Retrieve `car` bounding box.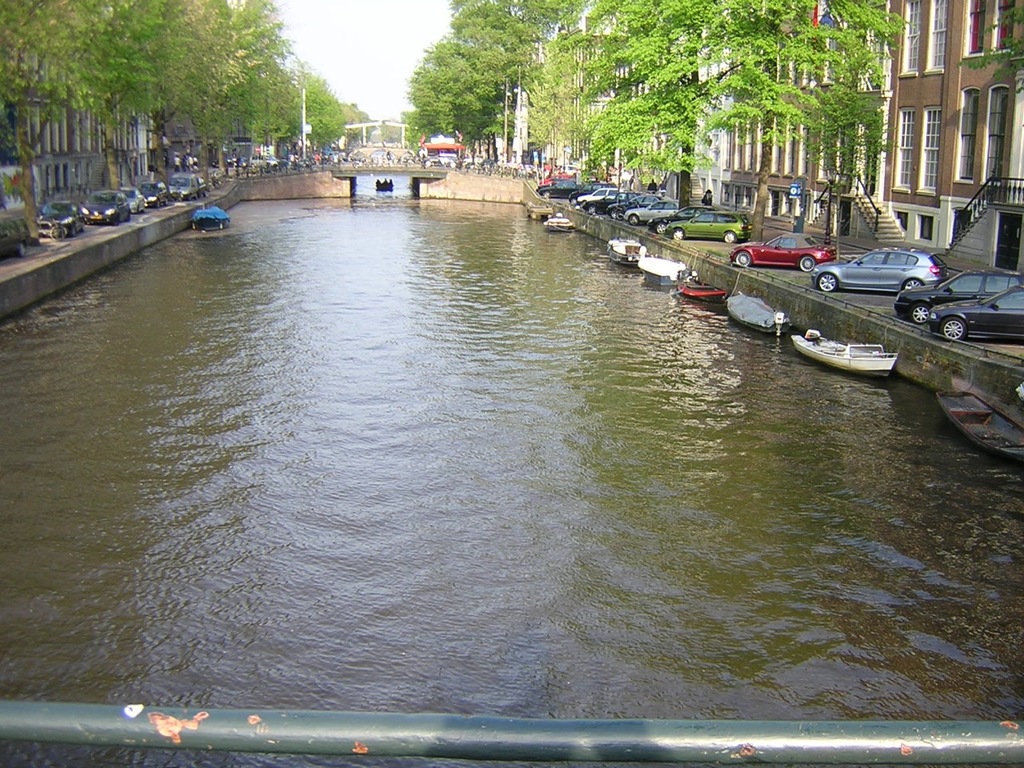
Bounding box: crop(925, 277, 1022, 343).
